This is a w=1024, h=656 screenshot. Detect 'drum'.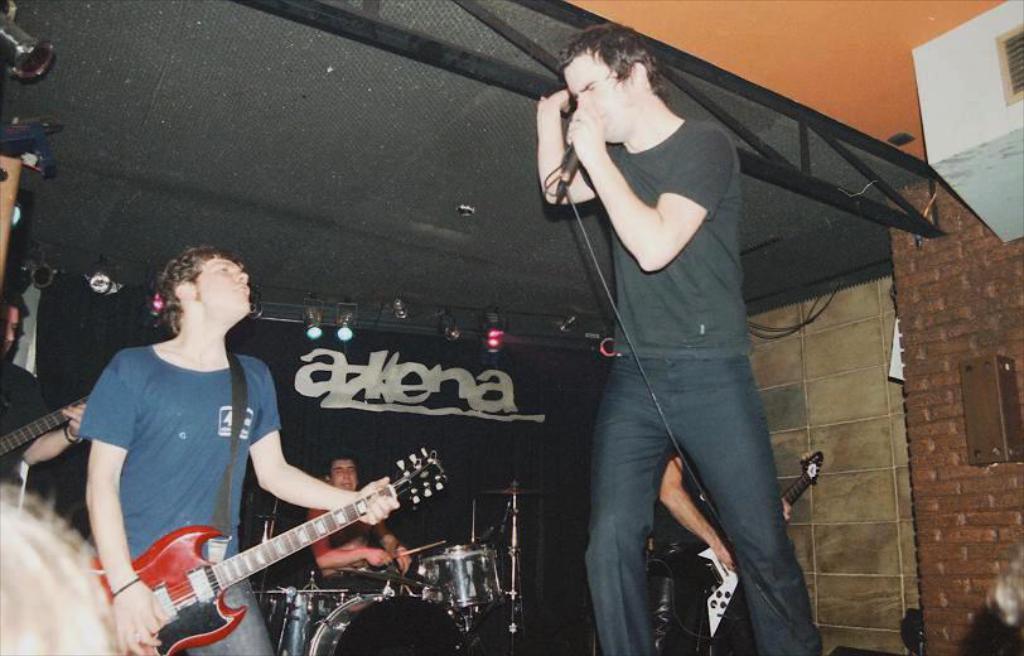
[304, 590, 473, 655].
